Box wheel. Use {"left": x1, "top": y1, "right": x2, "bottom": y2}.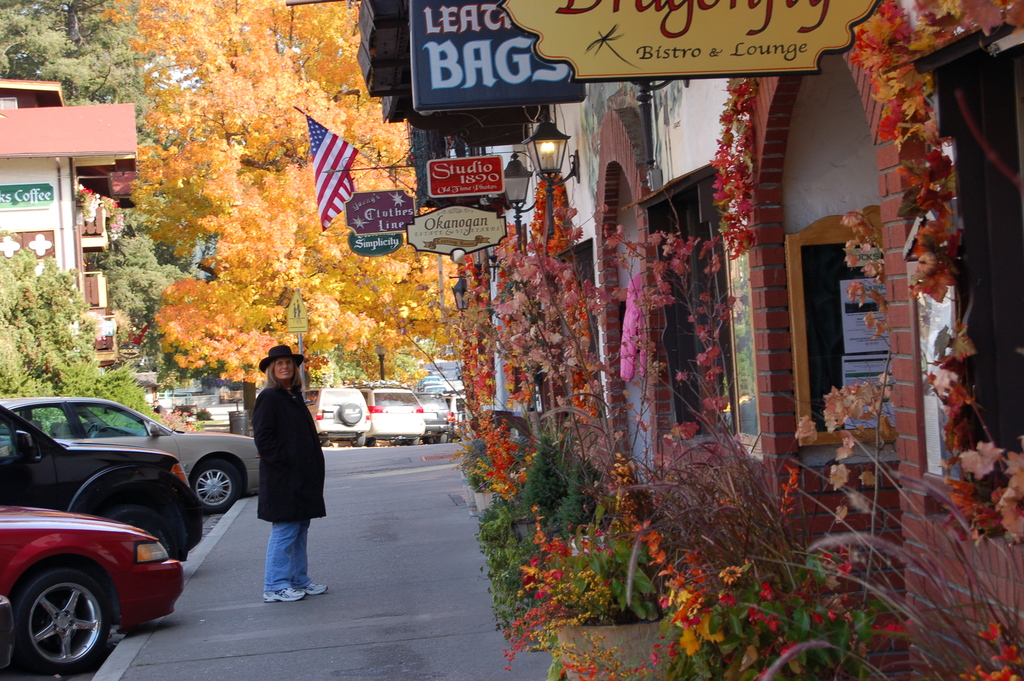
{"left": 16, "top": 578, "right": 97, "bottom": 672}.
